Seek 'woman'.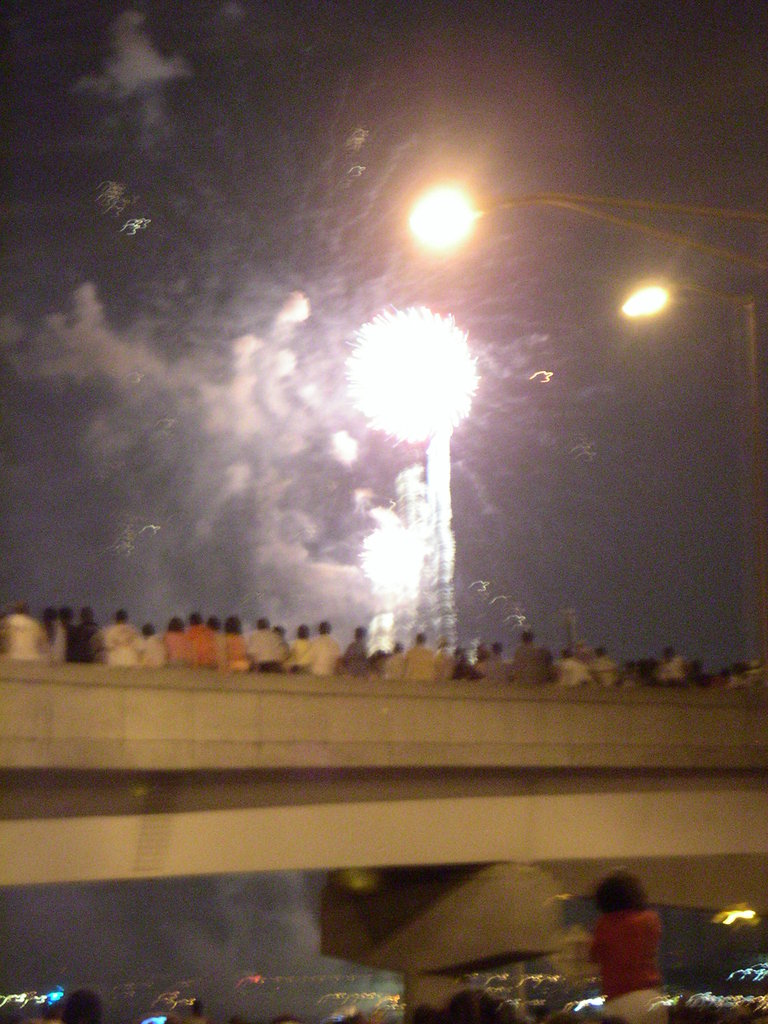
(x1=225, y1=615, x2=251, y2=671).
